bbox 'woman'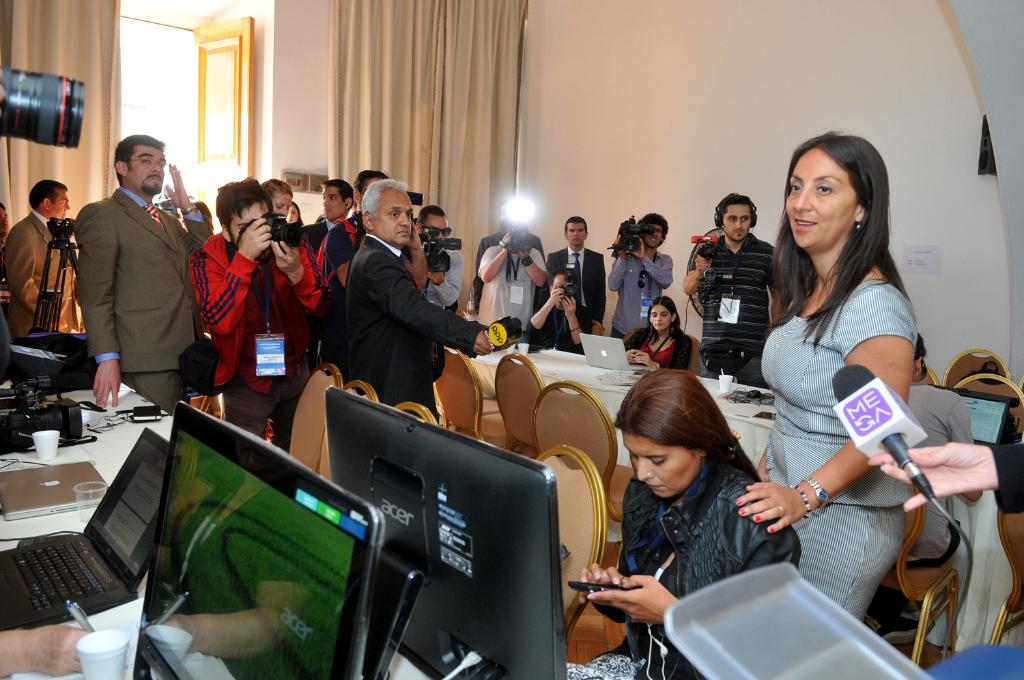
618, 294, 694, 376
